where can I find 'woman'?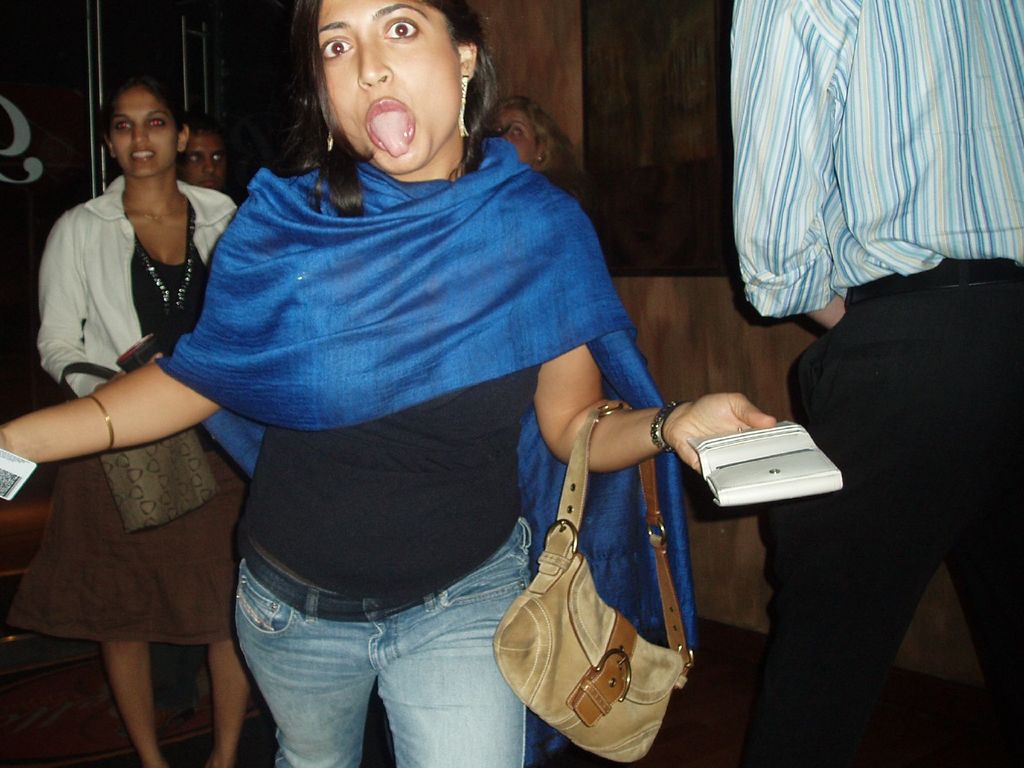
You can find it at bbox=(494, 87, 588, 188).
